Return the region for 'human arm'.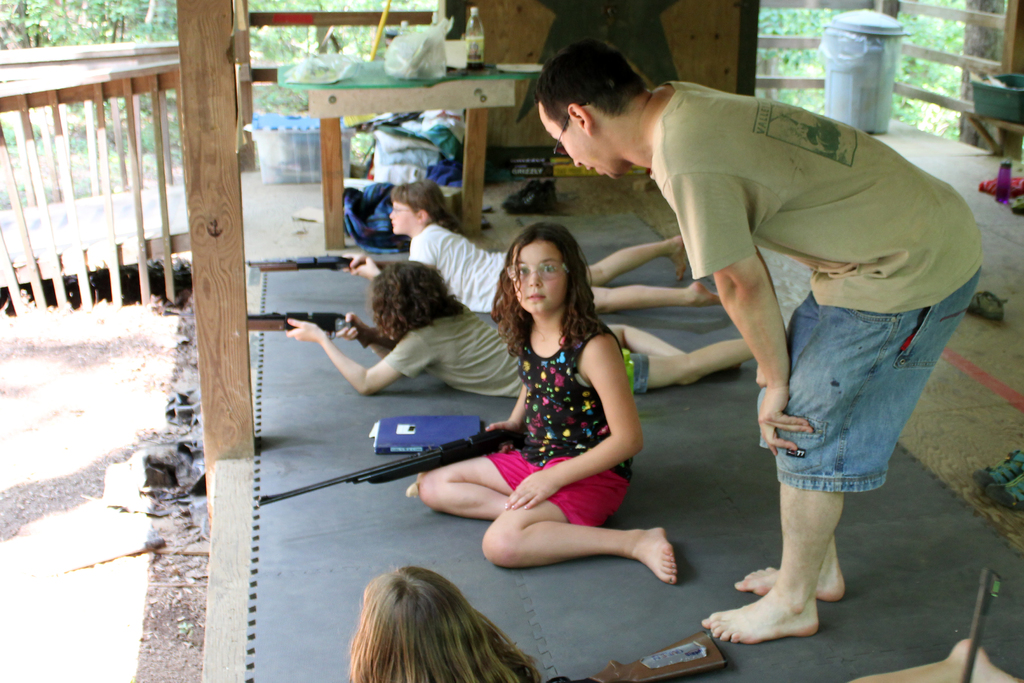
x1=342, y1=252, x2=383, y2=283.
